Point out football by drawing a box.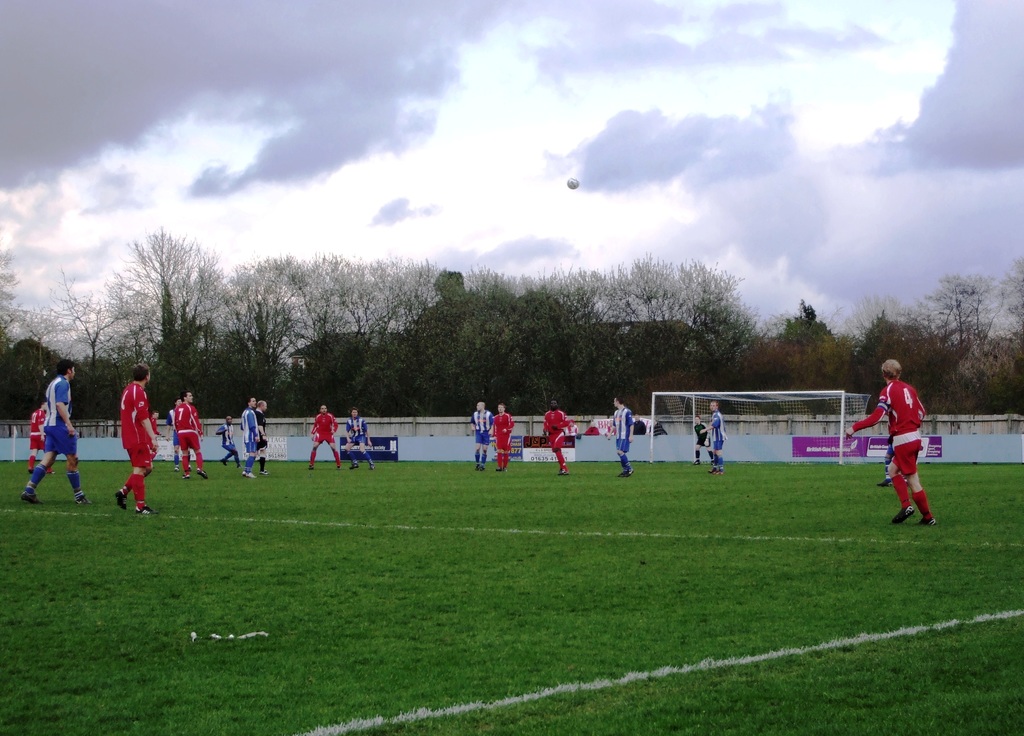
568,177,579,190.
